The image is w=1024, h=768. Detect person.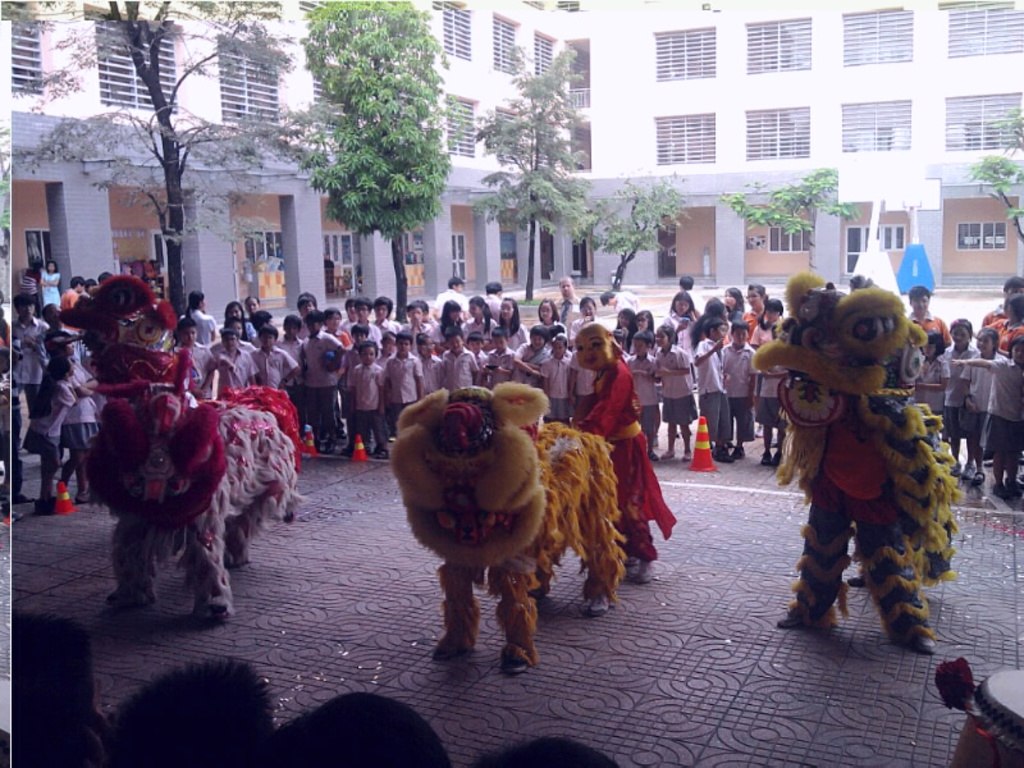
Detection: 175:310:214:396.
